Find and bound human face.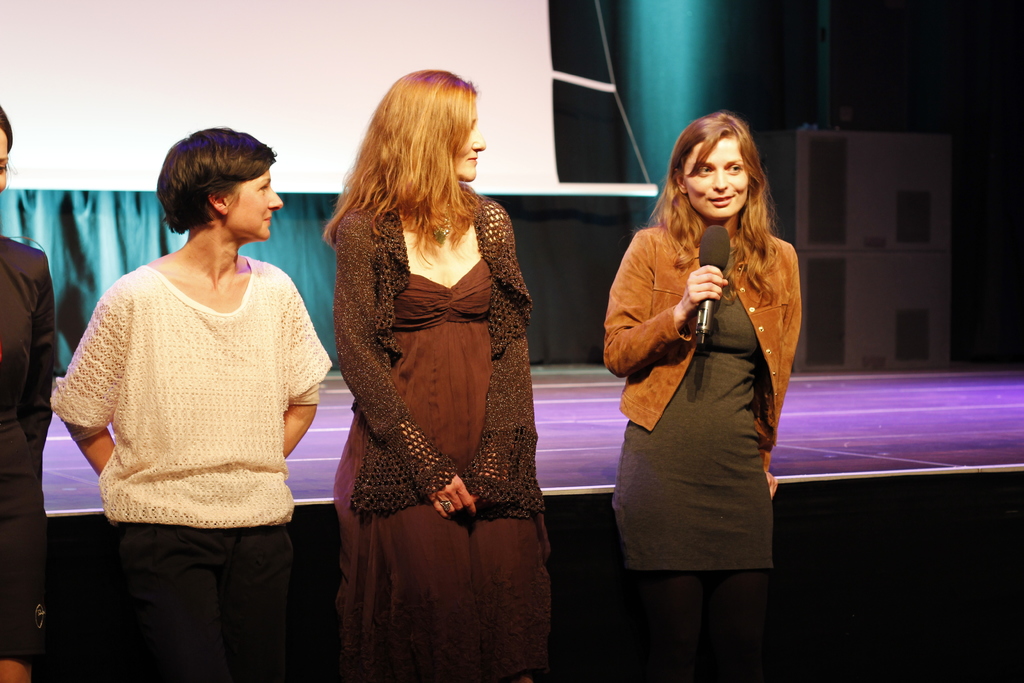
Bound: [0,128,9,194].
